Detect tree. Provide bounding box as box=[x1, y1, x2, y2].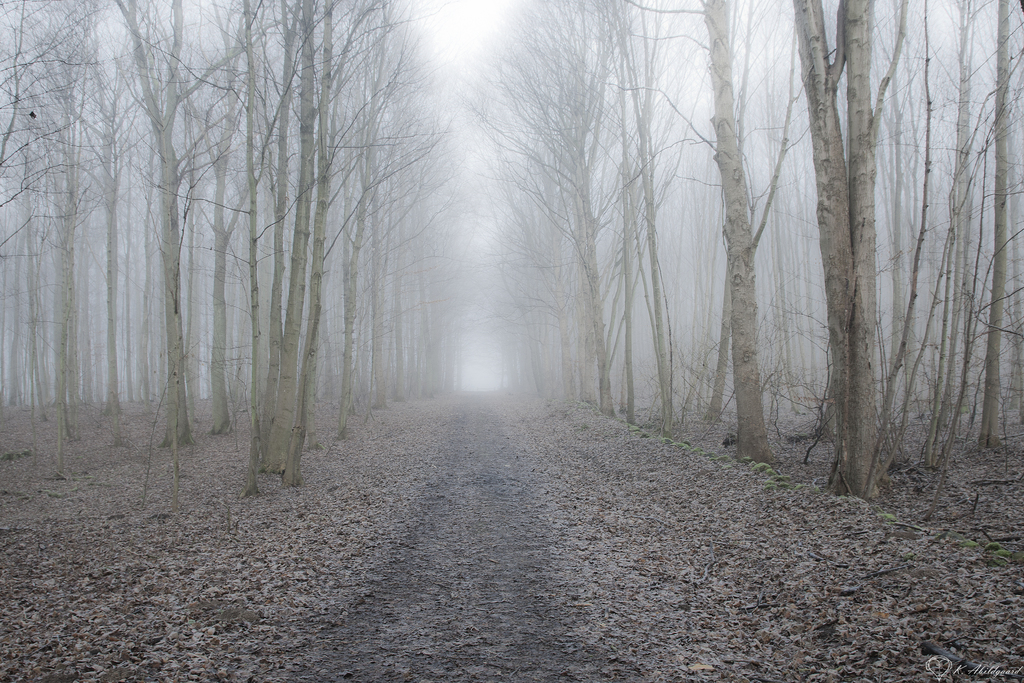
box=[639, 0, 839, 466].
